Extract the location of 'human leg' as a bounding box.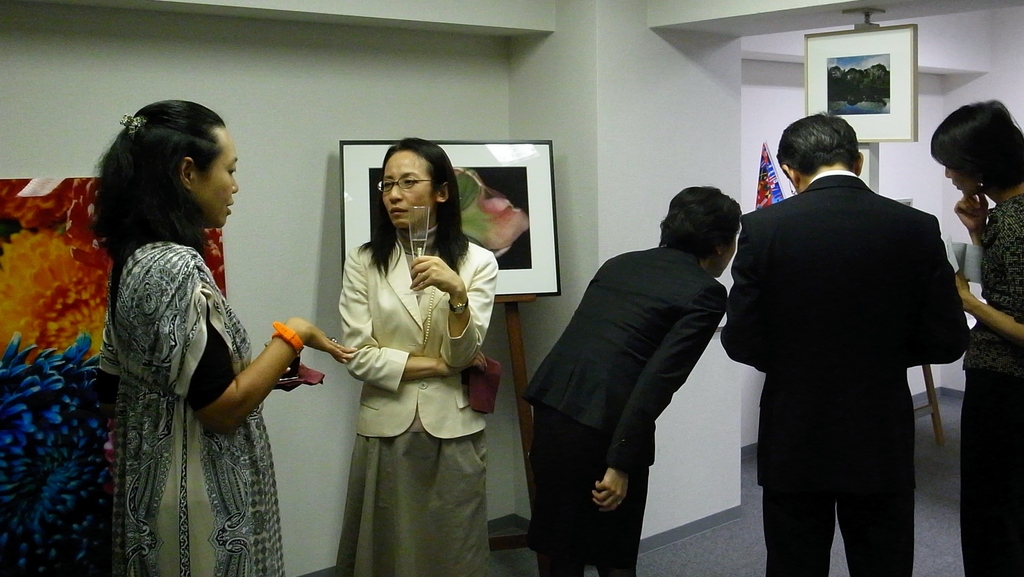
select_region(591, 417, 653, 576).
